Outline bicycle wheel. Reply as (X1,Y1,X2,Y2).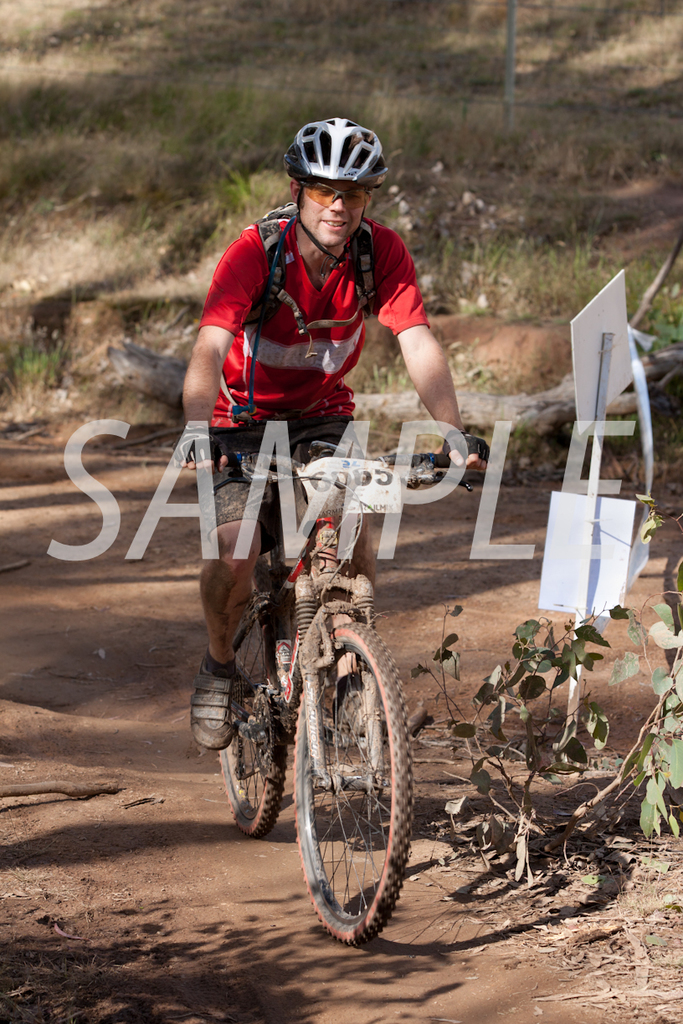
(213,579,276,843).
